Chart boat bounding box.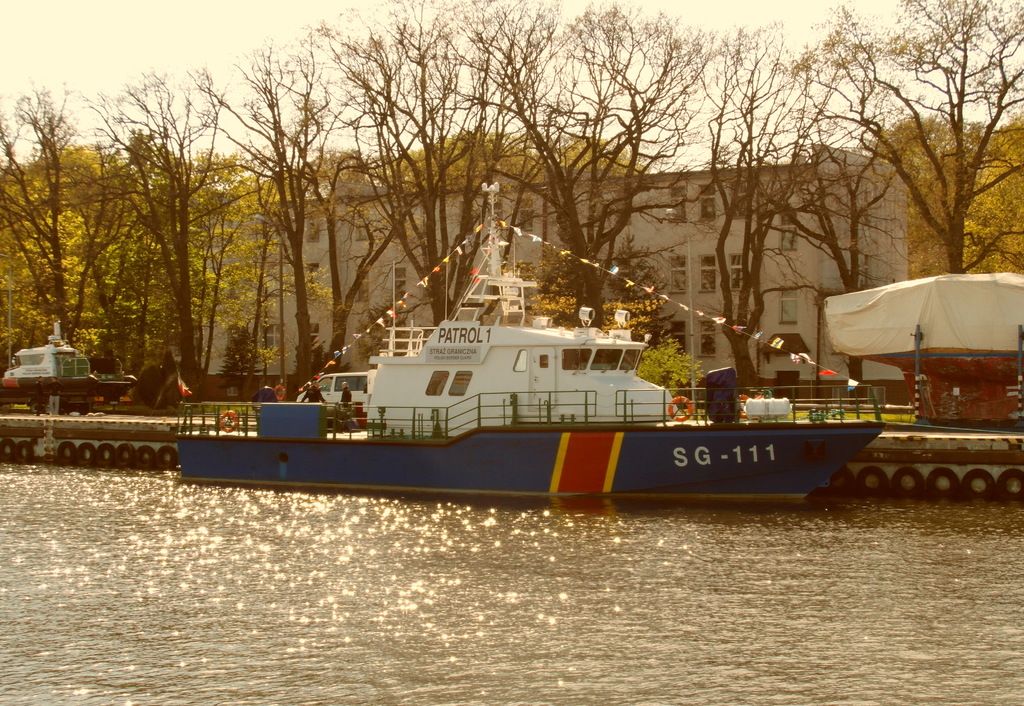
Charted: (0,315,140,412).
